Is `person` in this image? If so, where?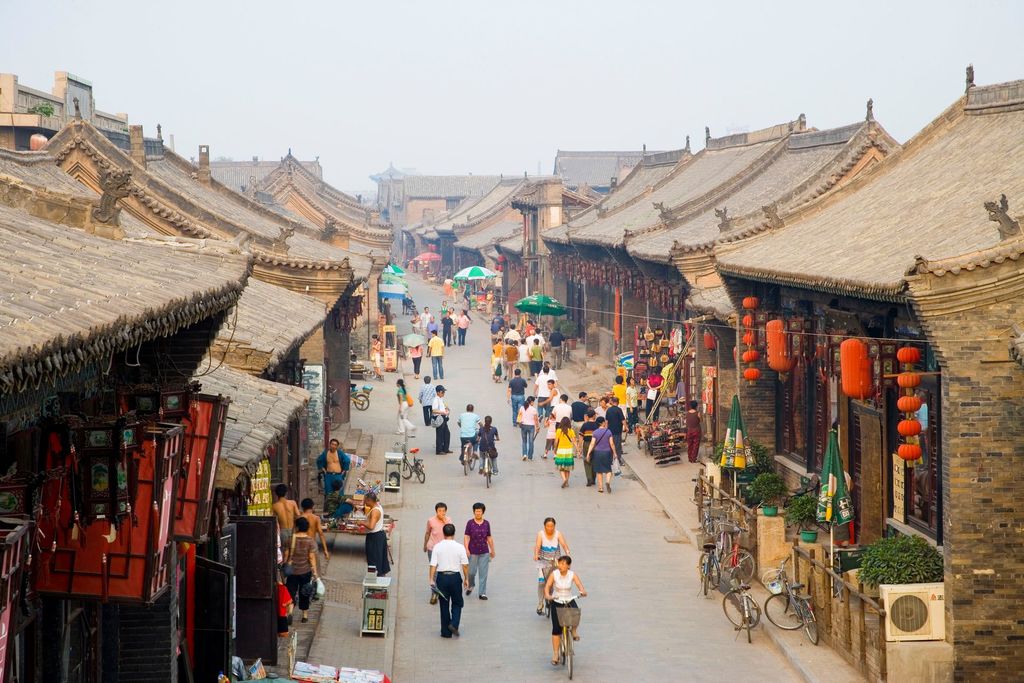
Yes, at [461,503,492,597].
